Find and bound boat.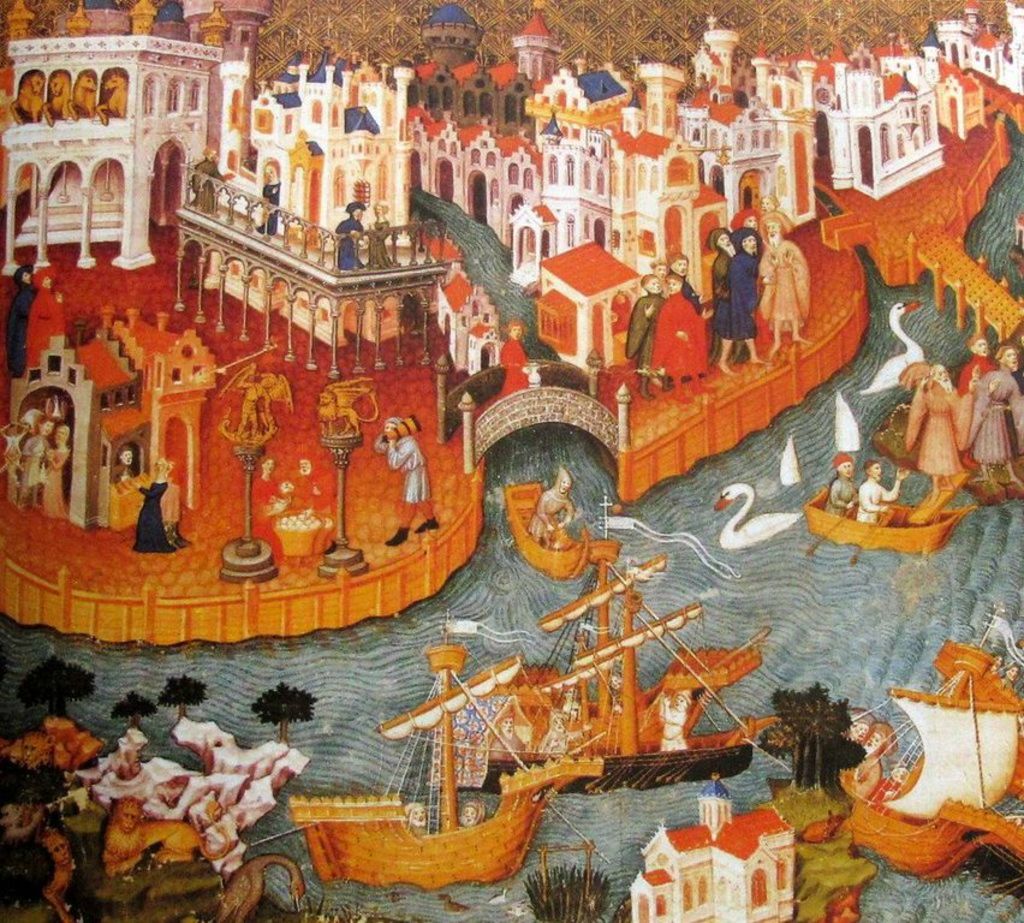
Bound: box(410, 489, 782, 790).
